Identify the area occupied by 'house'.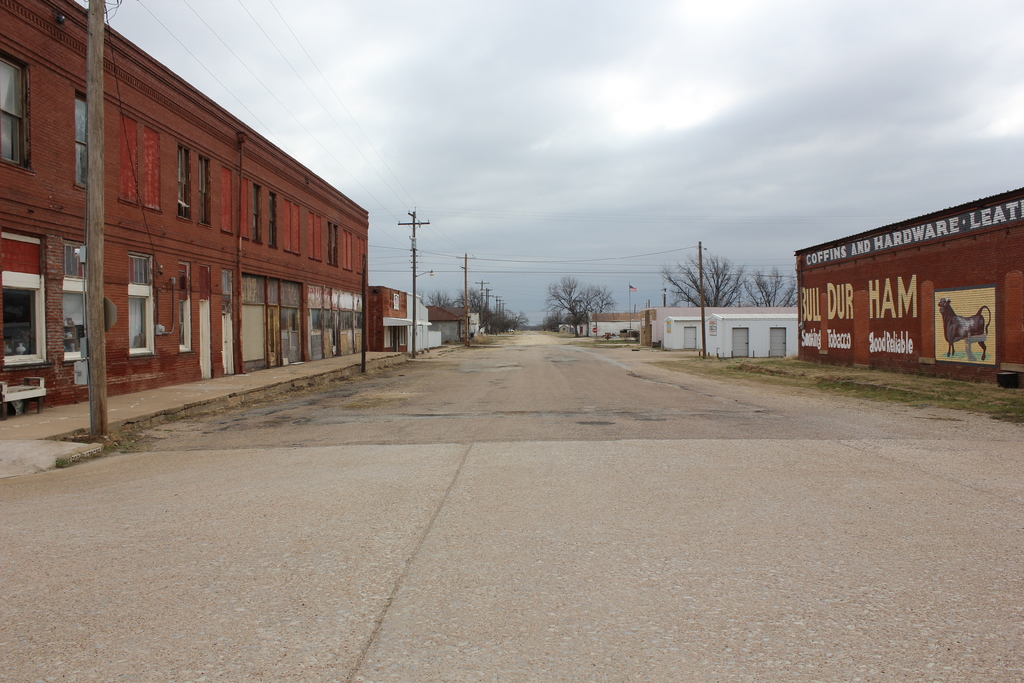
Area: <region>709, 312, 796, 359</region>.
